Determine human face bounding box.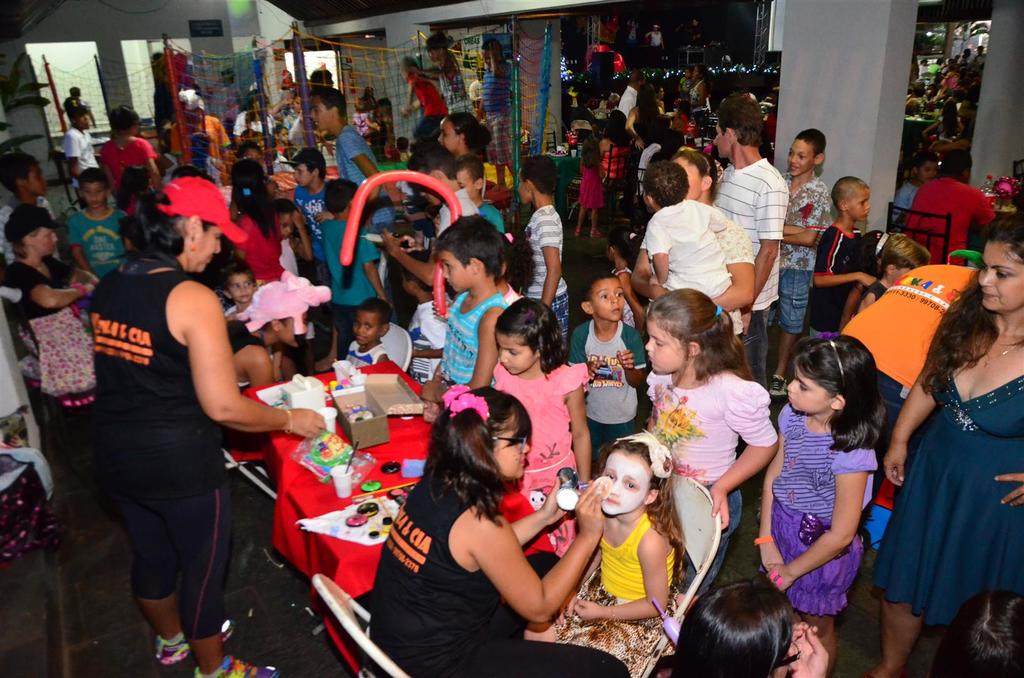
Determined: bbox=[494, 412, 529, 483].
